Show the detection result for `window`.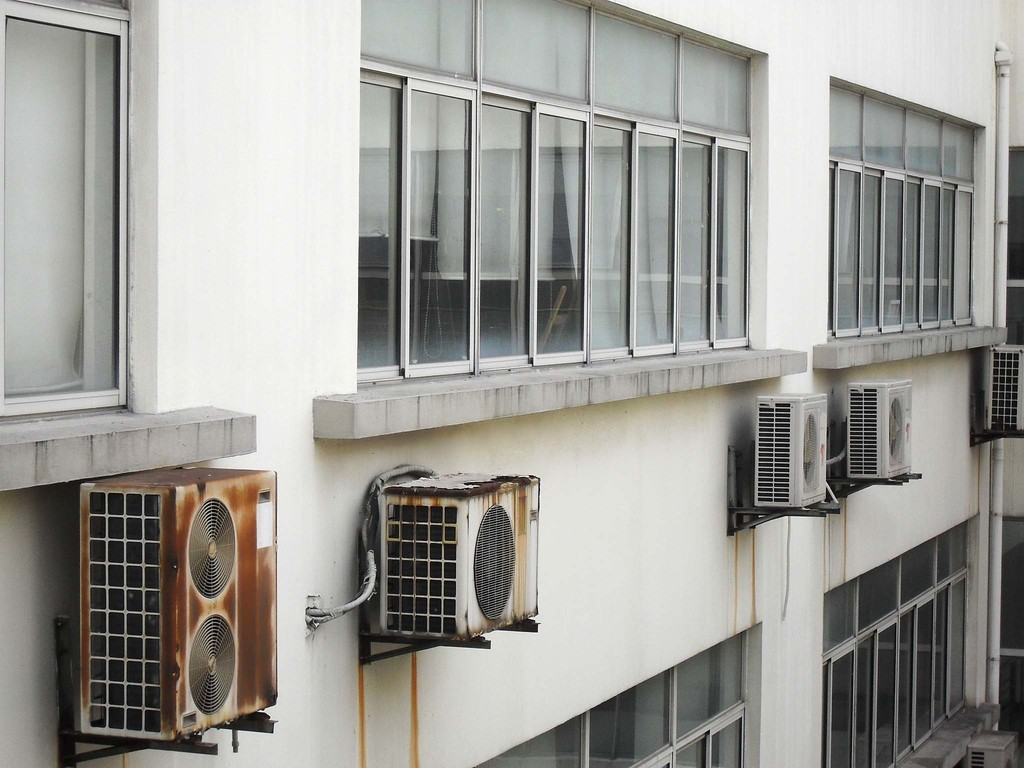
{"x1": 820, "y1": 520, "x2": 965, "y2": 767}.
